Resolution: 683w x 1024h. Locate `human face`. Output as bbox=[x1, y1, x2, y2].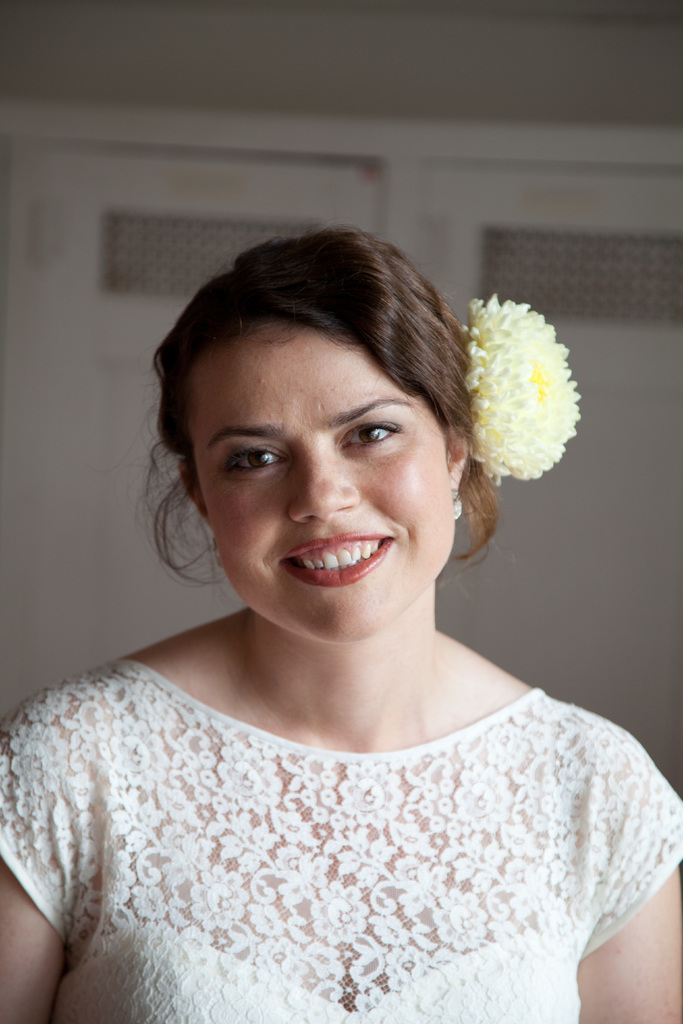
bbox=[179, 313, 450, 644].
